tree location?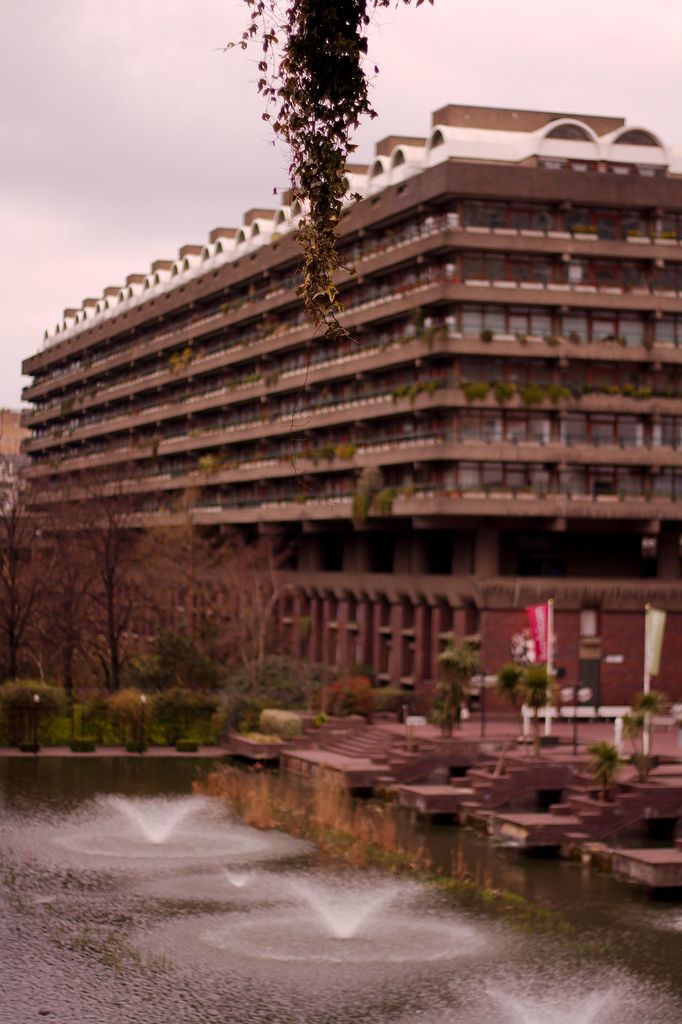
l=589, t=691, r=671, b=781
